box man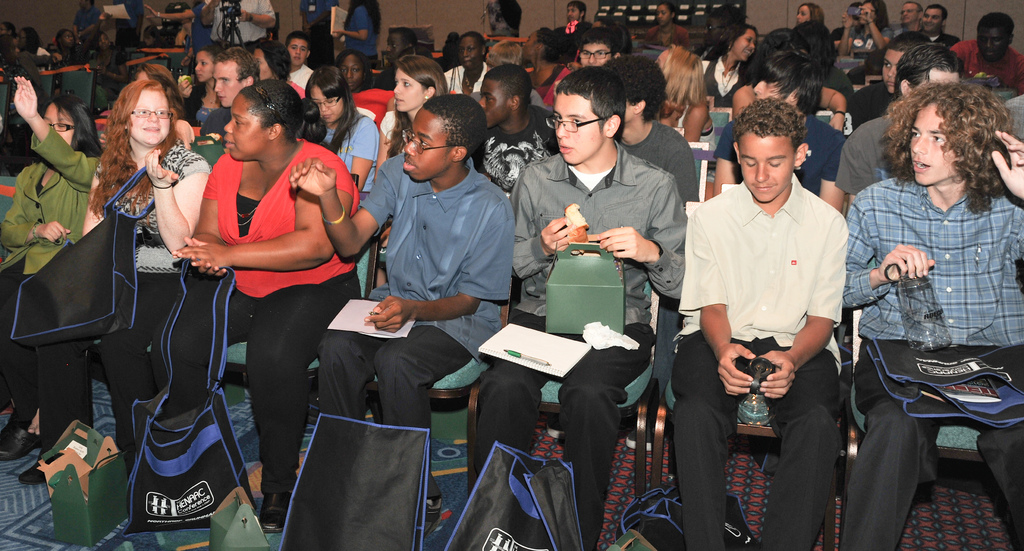
[x1=579, y1=27, x2=620, y2=69]
